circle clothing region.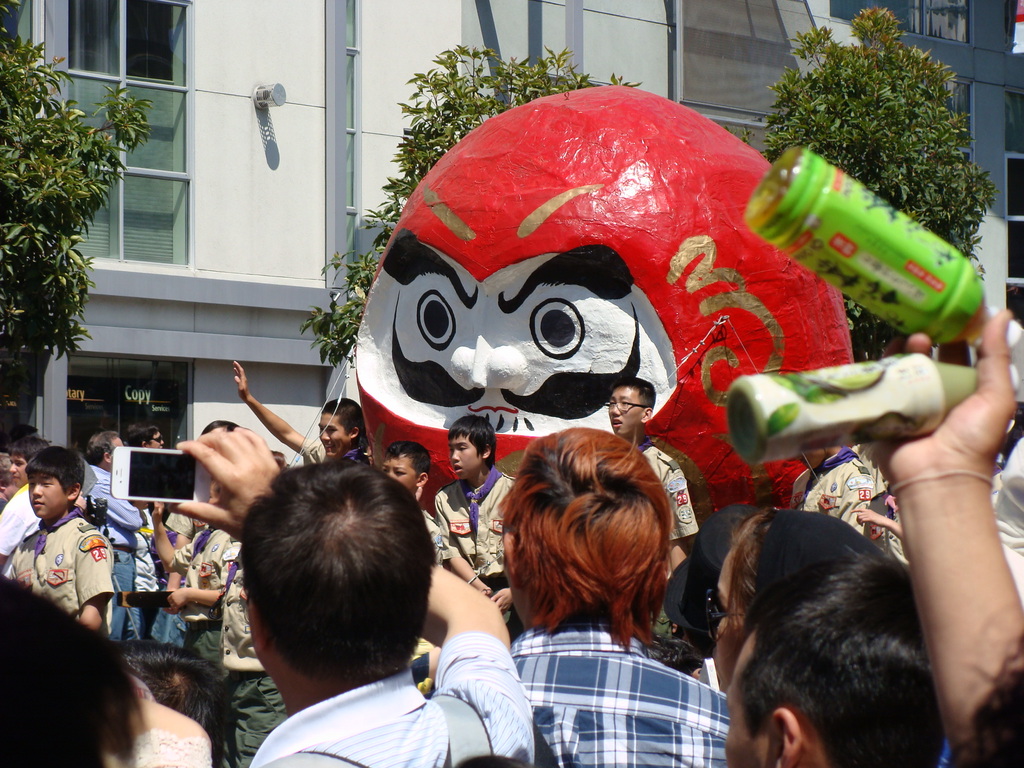
Region: (861, 461, 905, 566).
